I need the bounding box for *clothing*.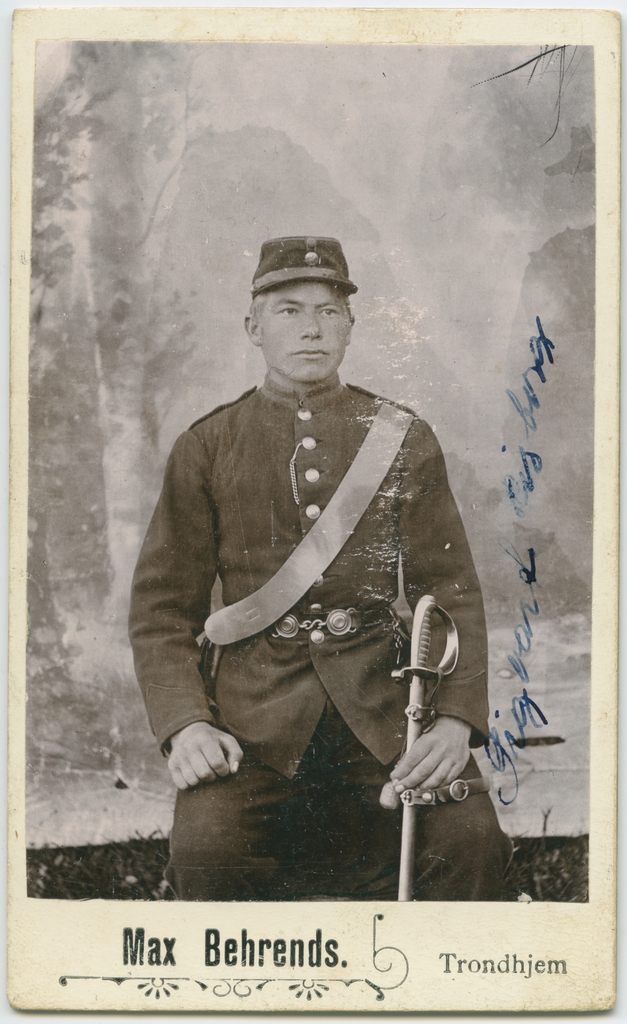
Here it is: l=120, t=381, r=519, b=901.
